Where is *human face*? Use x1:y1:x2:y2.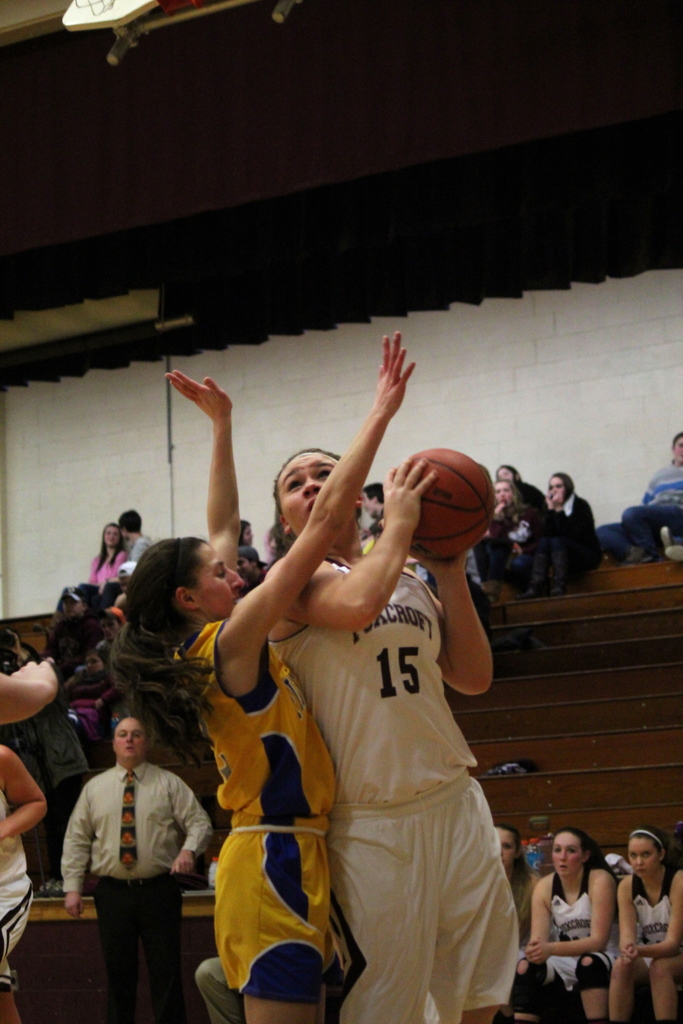
499:470:515:481.
